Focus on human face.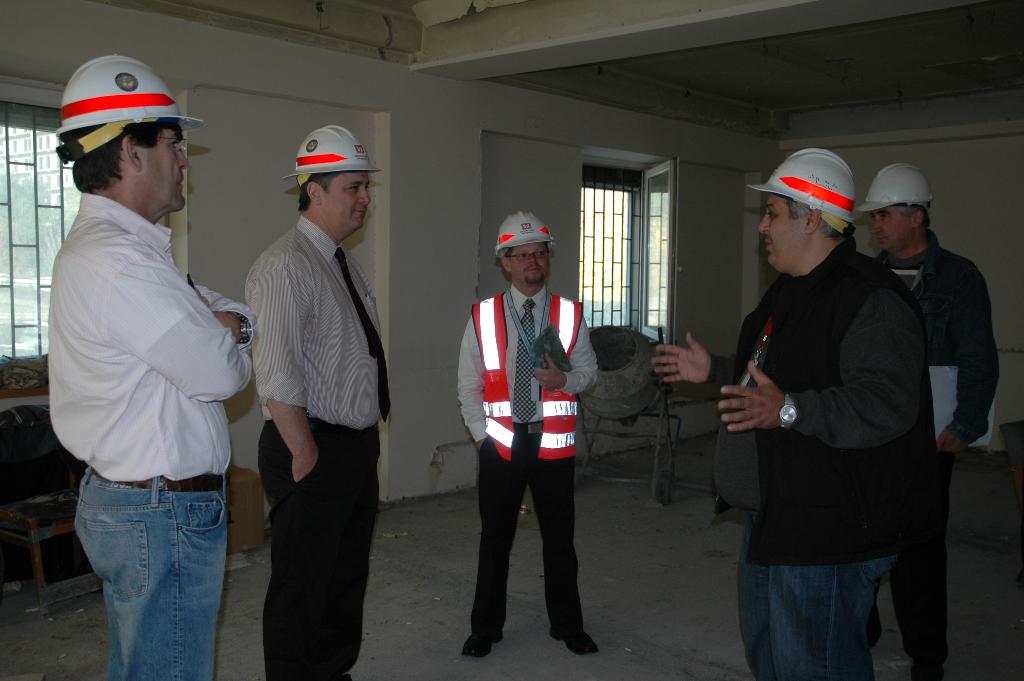
Focused at locate(871, 204, 915, 254).
